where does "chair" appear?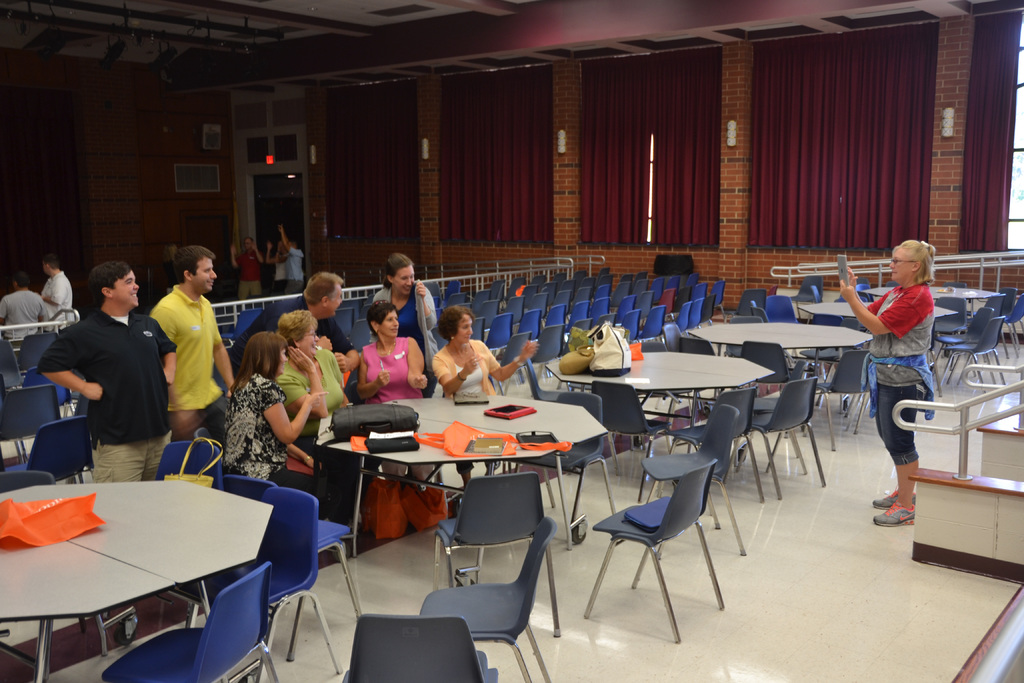
Appears at bbox=(0, 468, 54, 497).
